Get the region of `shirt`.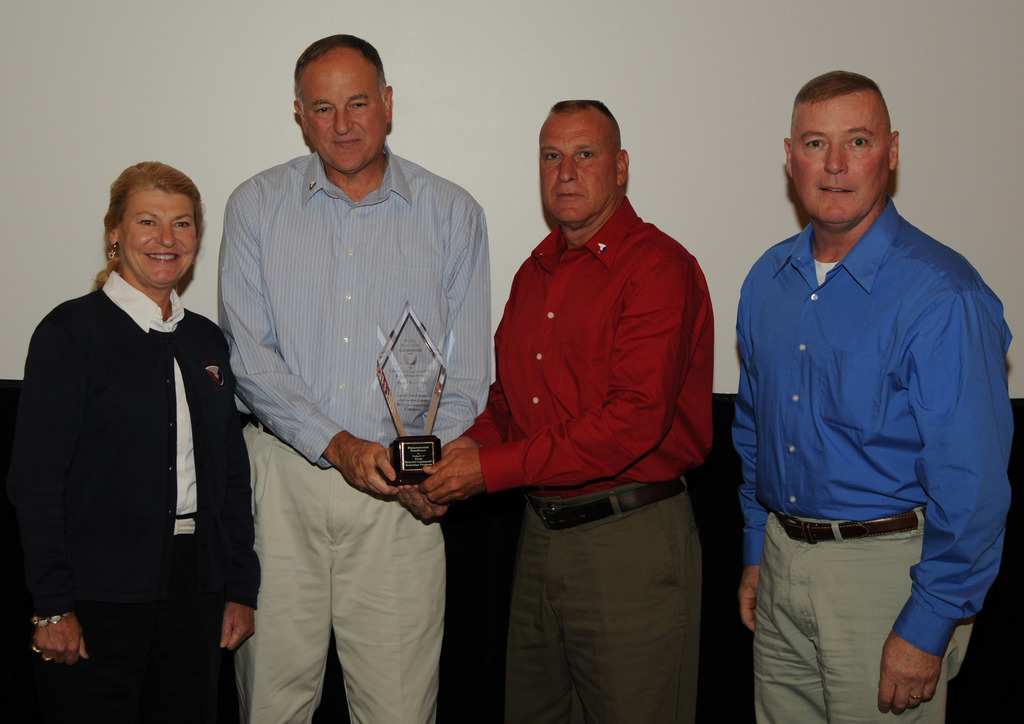
detection(459, 193, 715, 501).
